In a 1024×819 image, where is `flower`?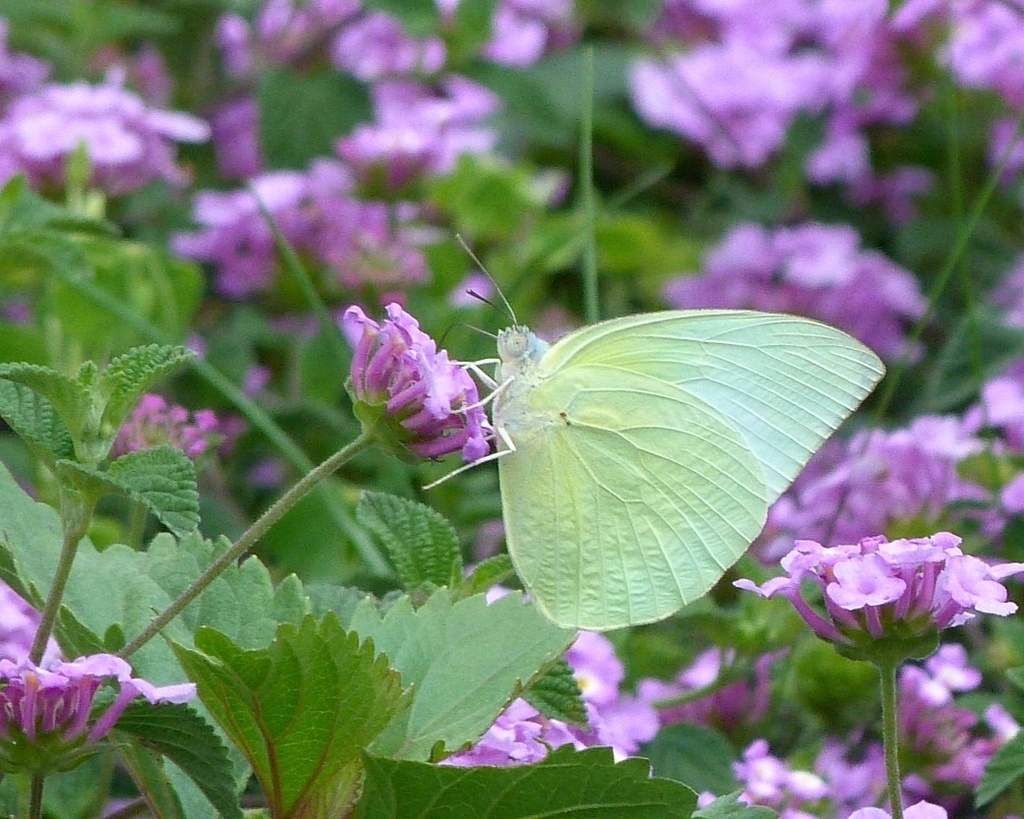
bbox=[109, 385, 240, 460].
